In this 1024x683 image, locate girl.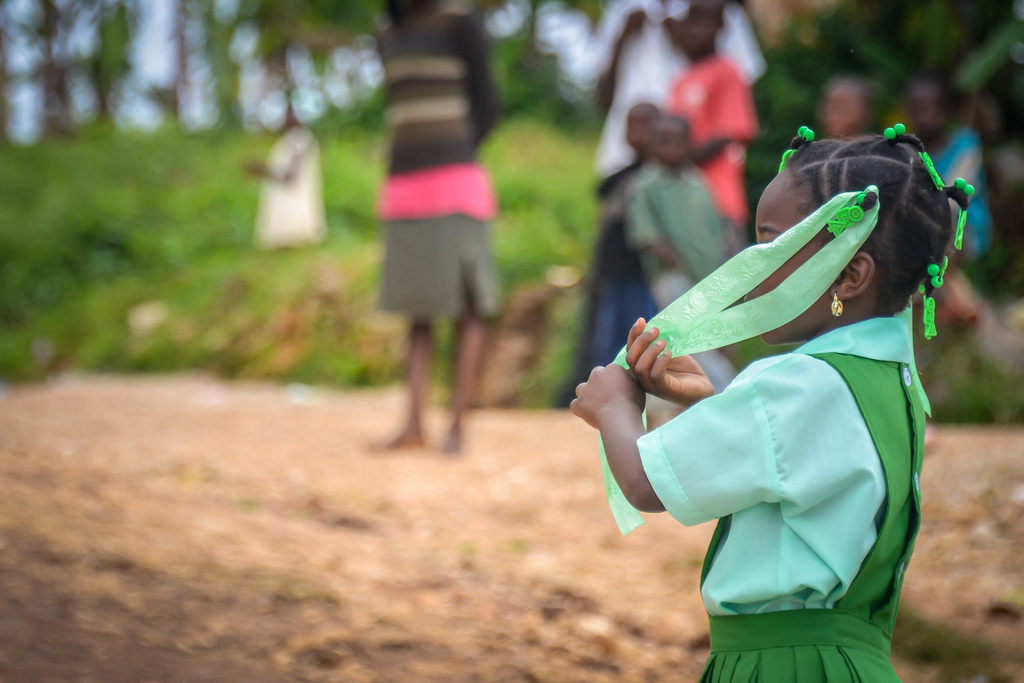
Bounding box: l=658, t=0, r=764, b=245.
